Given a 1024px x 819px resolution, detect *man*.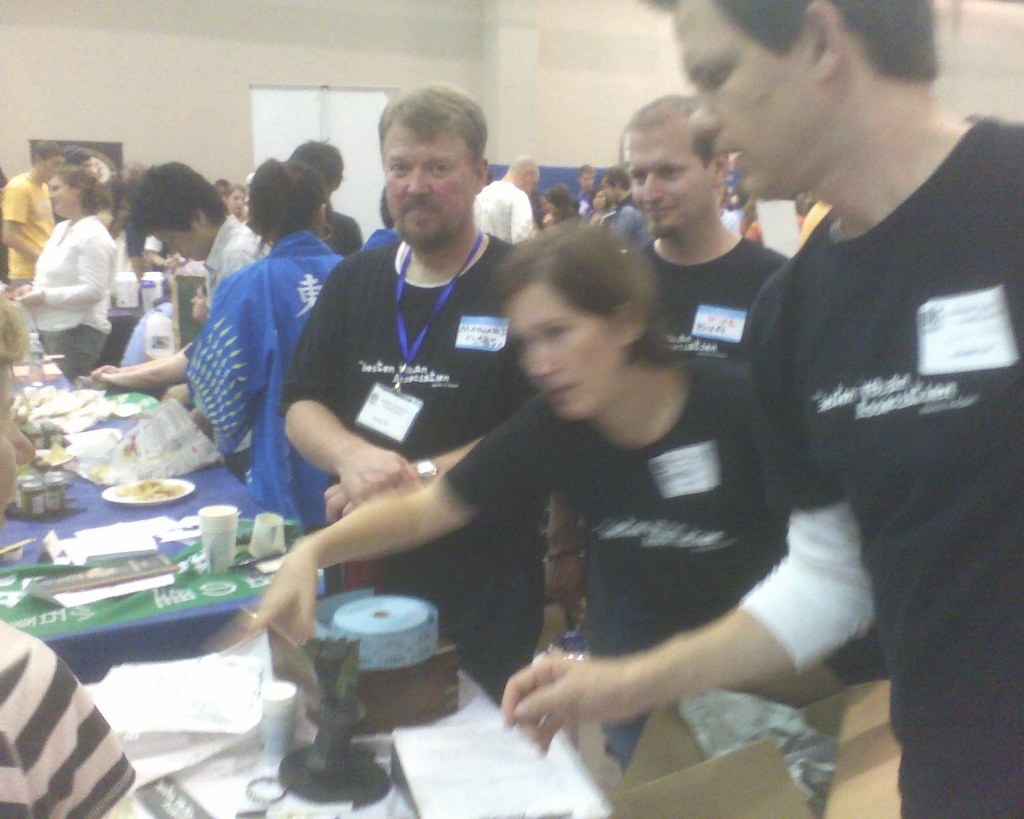
0,139,62,298.
